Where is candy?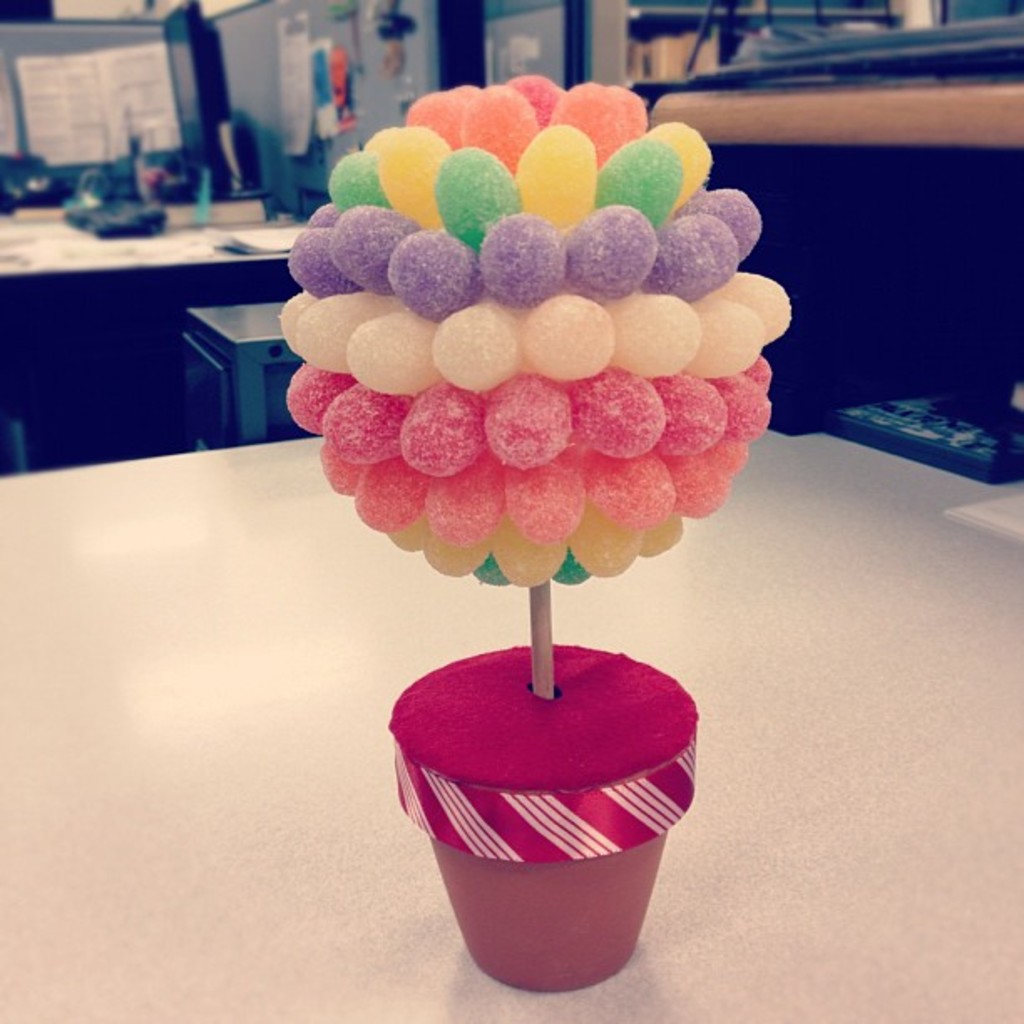
bbox=[497, 457, 587, 544].
